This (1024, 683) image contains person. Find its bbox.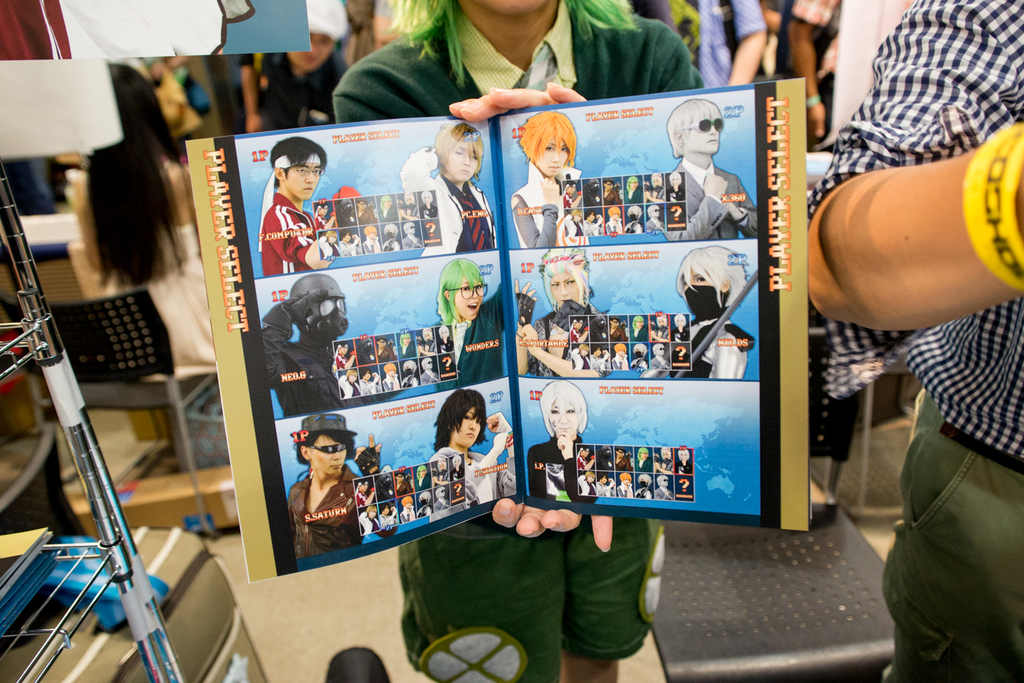
pyautogui.locateOnScreen(433, 392, 514, 520).
